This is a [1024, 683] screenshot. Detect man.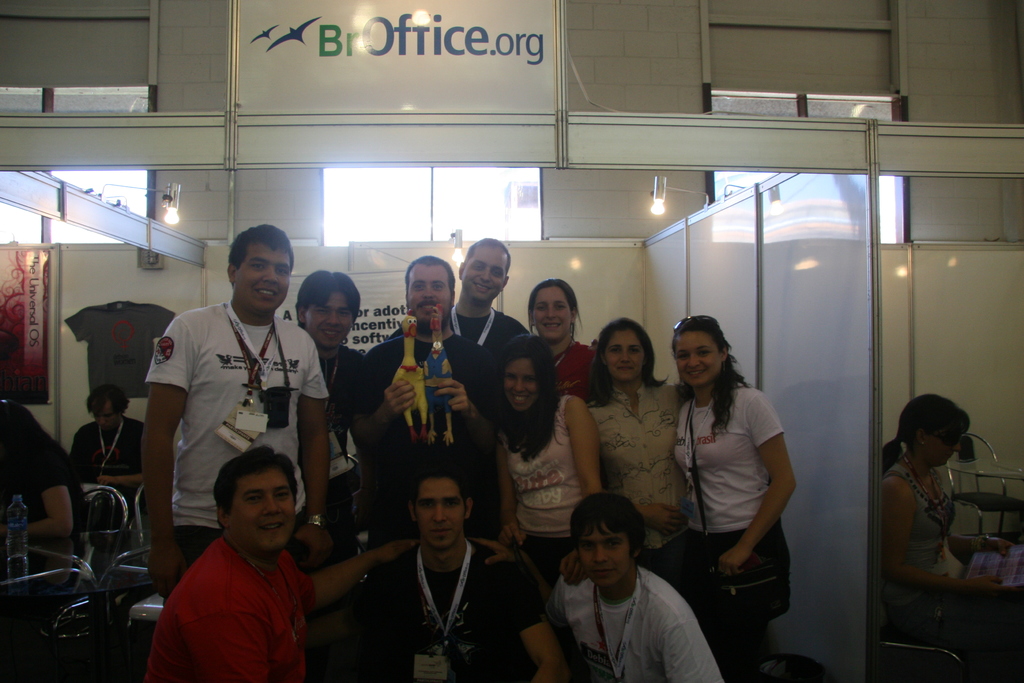
Rect(346, 252, 504, 540).
